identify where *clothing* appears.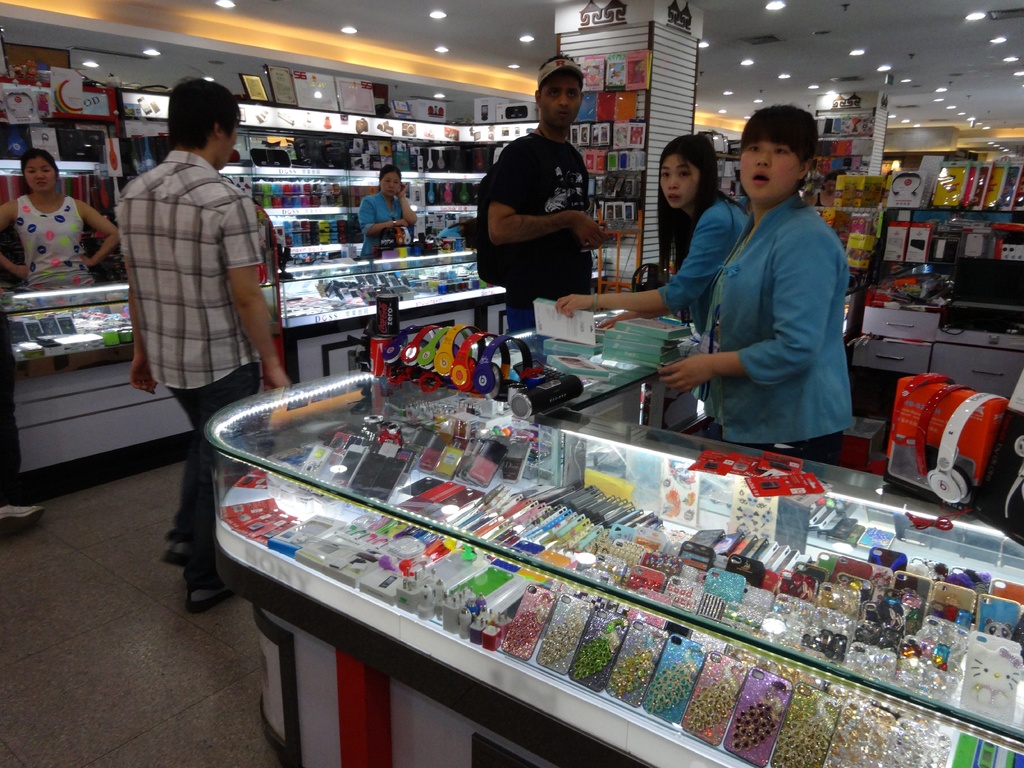
Appears at [664,135,862,454].
